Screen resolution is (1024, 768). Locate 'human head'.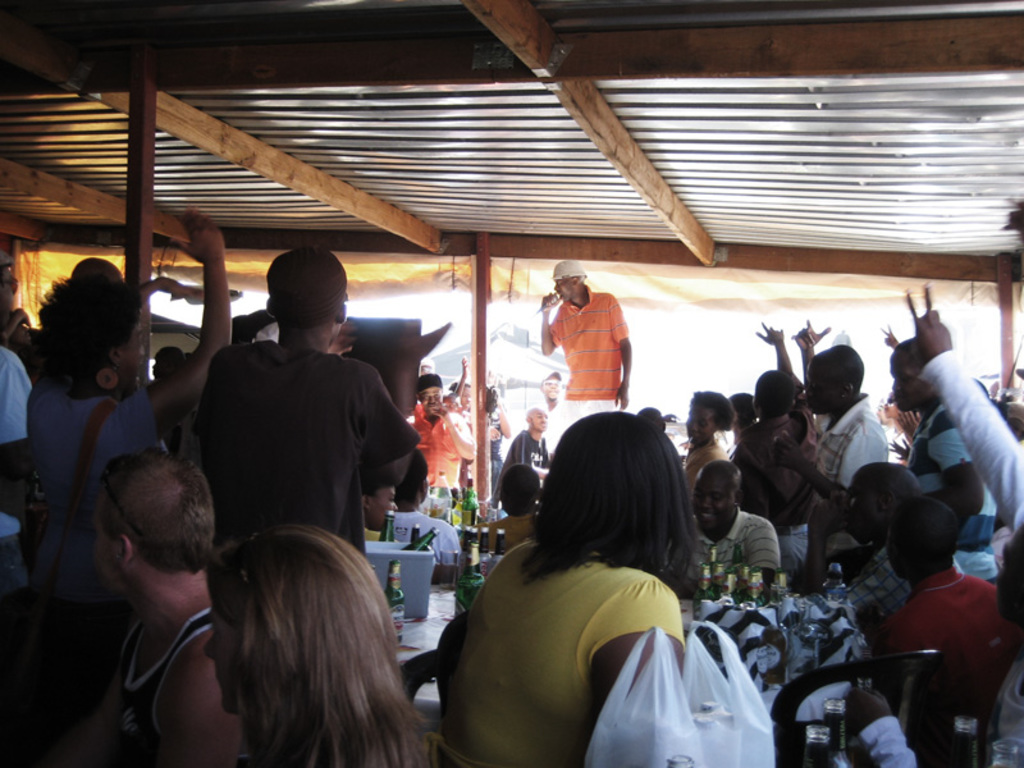
(394, 449, 431, 504).
